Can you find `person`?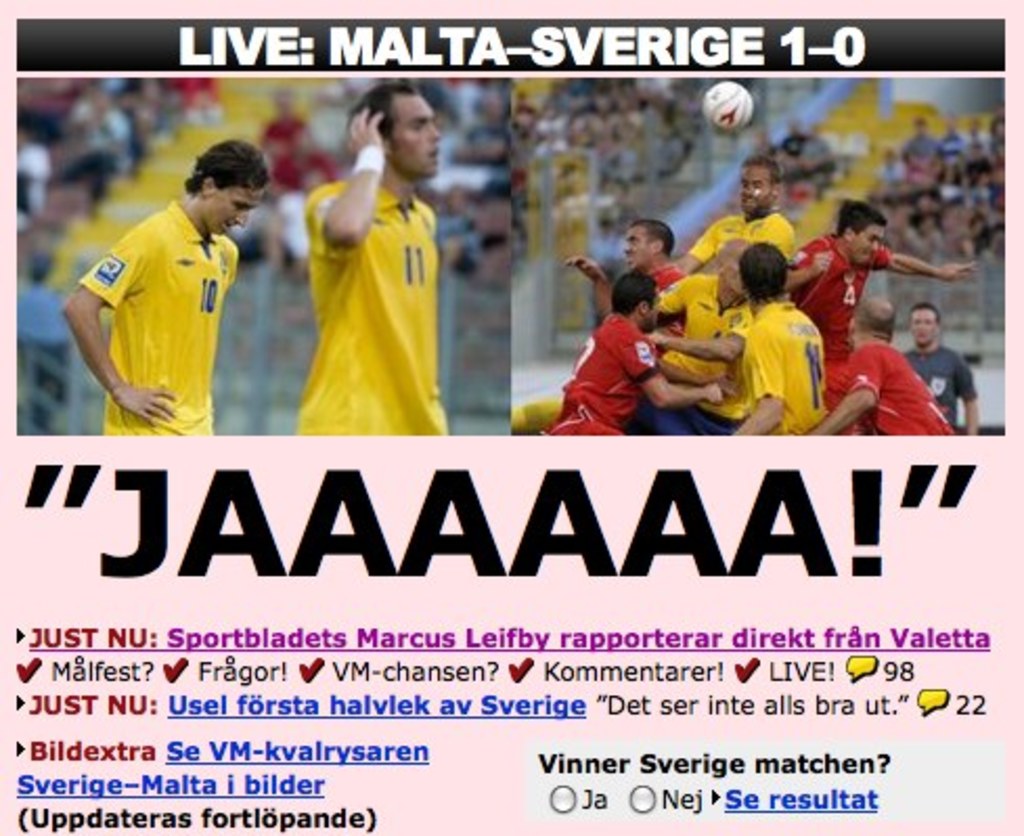
Yes, bounding box: (left=302, top=82, right=446, bottom=442).
